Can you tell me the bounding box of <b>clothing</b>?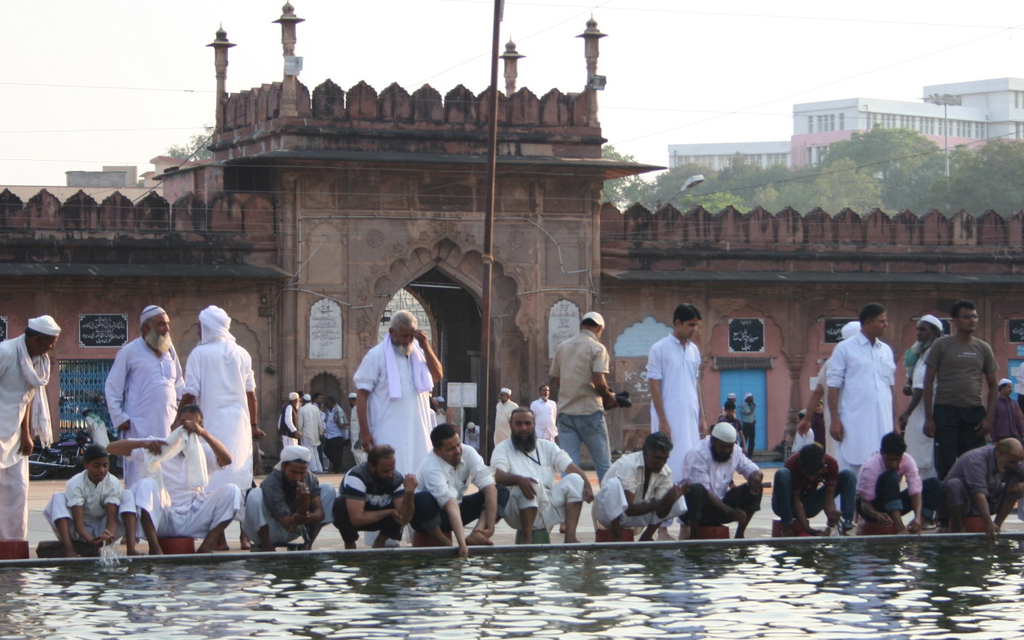
box(939, 449, 1002, 518).
